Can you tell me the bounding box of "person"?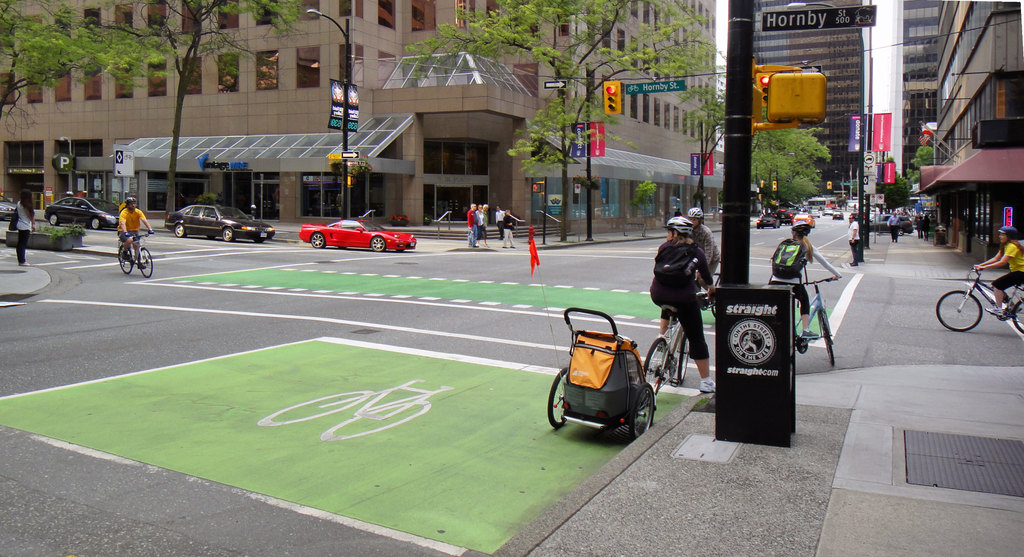
x1=650, y1=214, x2=717, y2=391.
